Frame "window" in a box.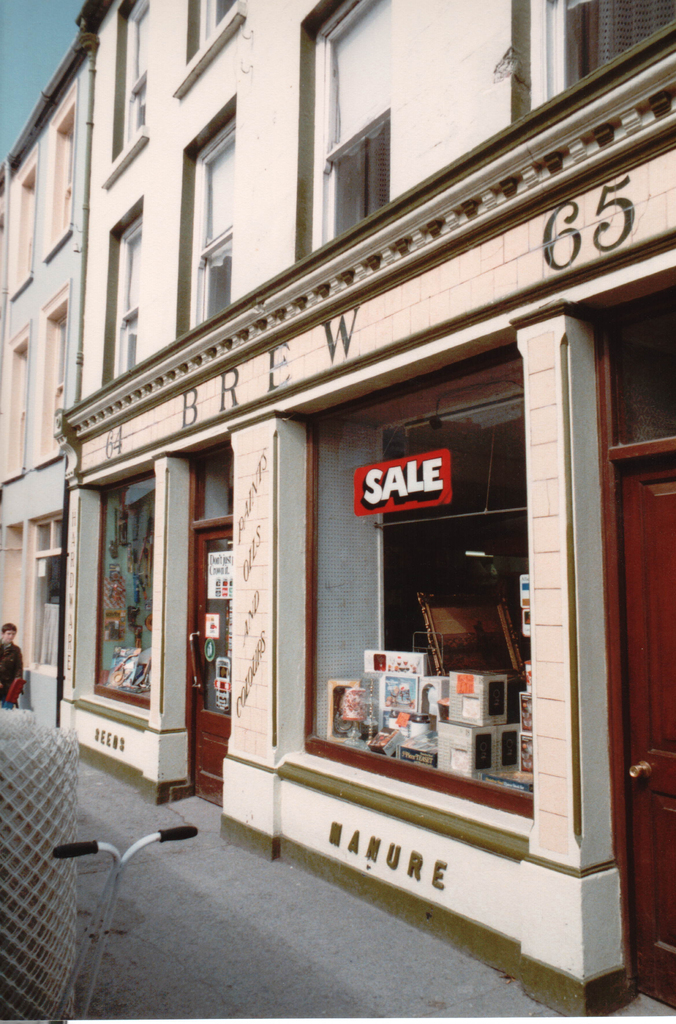
region(183, 155, 256, 314).
